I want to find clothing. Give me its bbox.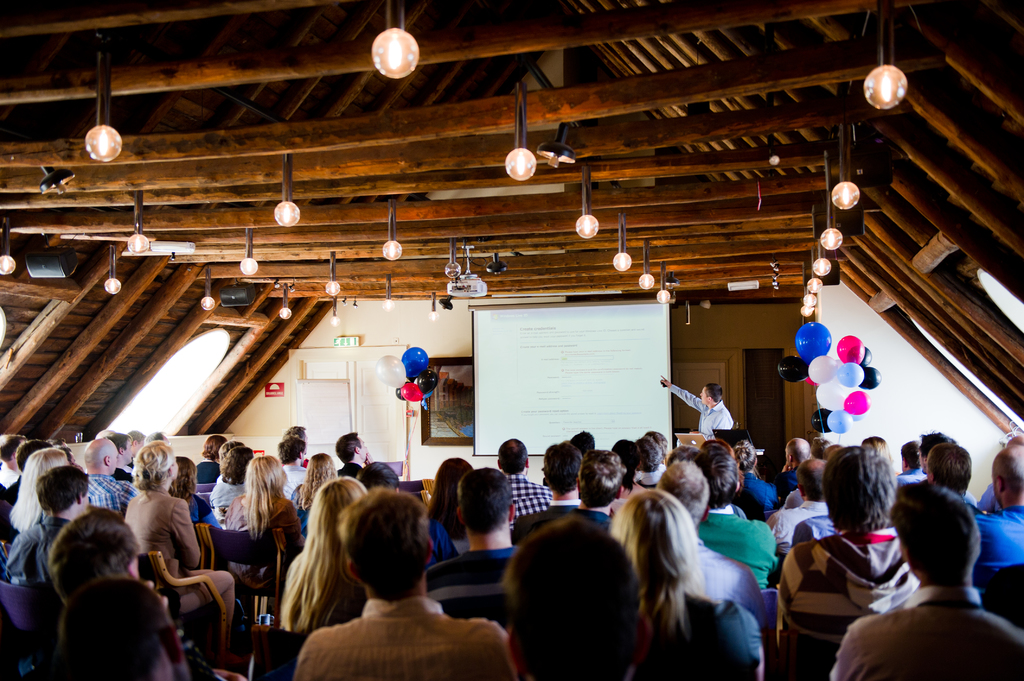
bbox=(511, 461, 548, 503).
